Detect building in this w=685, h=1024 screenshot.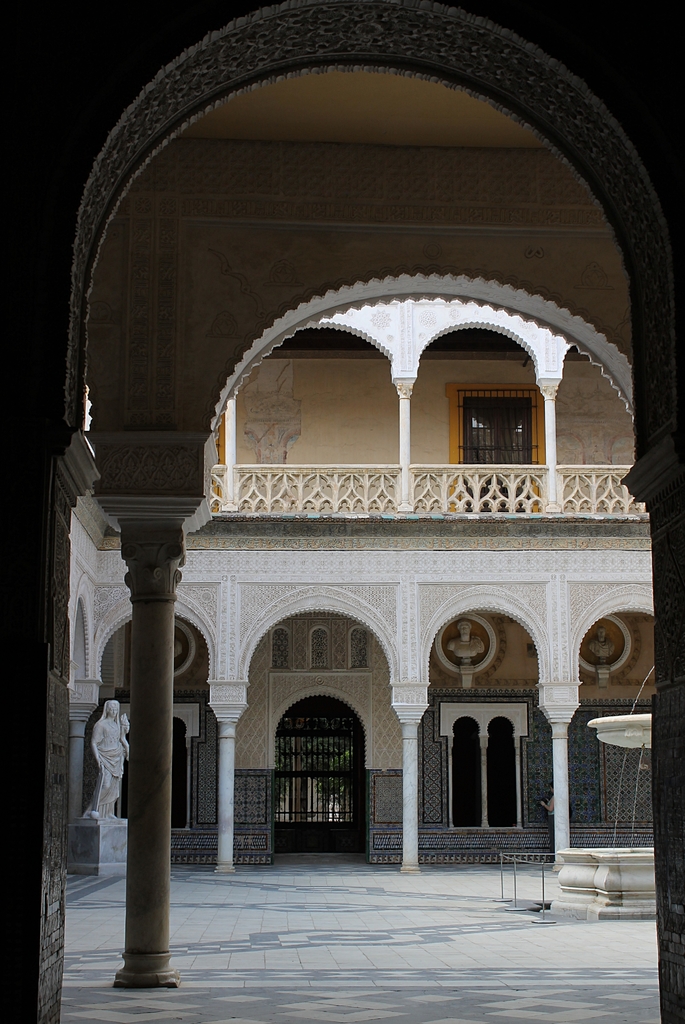
Detection: [0, 0, 684, 1023].
